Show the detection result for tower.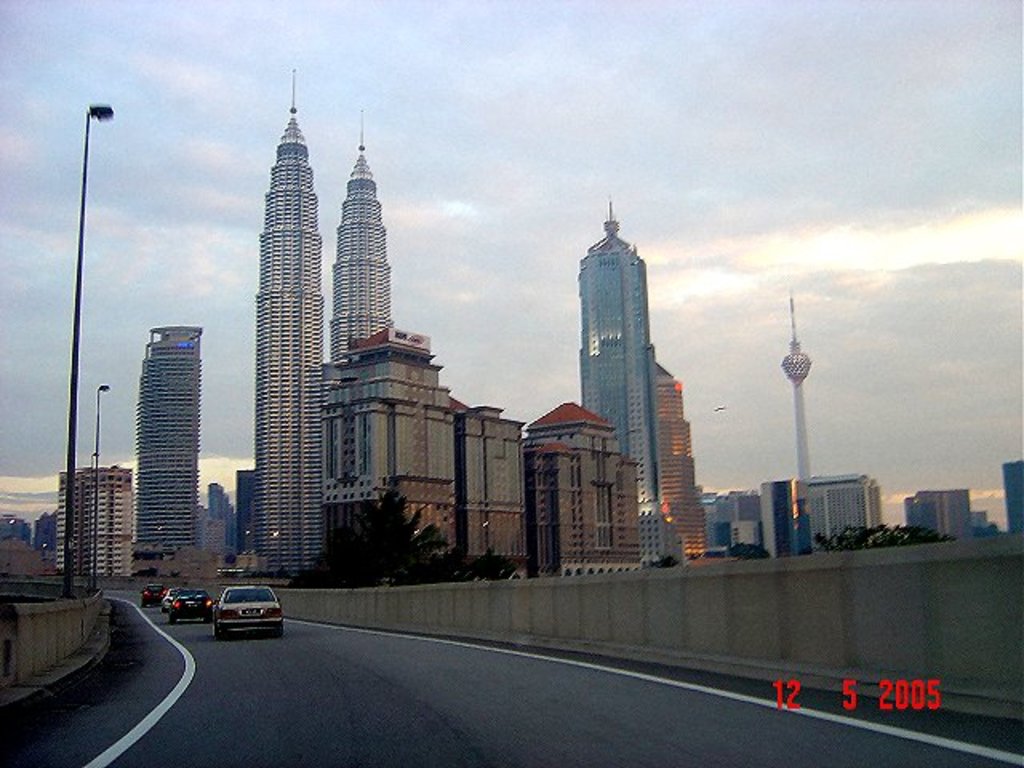
(x1=320, y1=150, x2=403, y2=379).
